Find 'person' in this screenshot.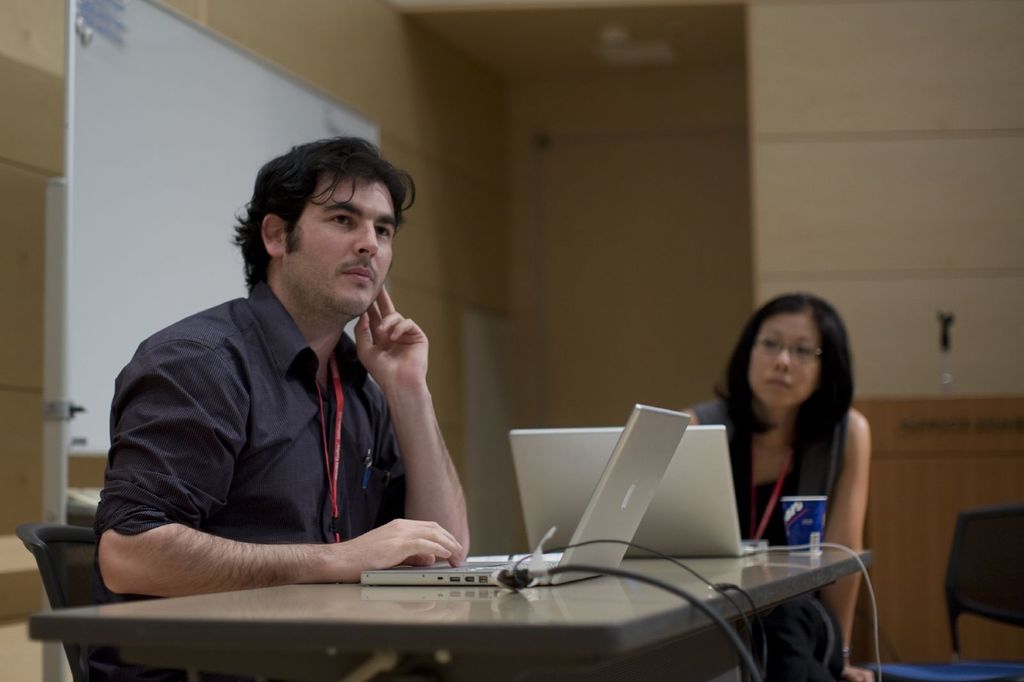
The bounding box for 'person' is (x1=681, y1=297, x2=871, y2=681).
